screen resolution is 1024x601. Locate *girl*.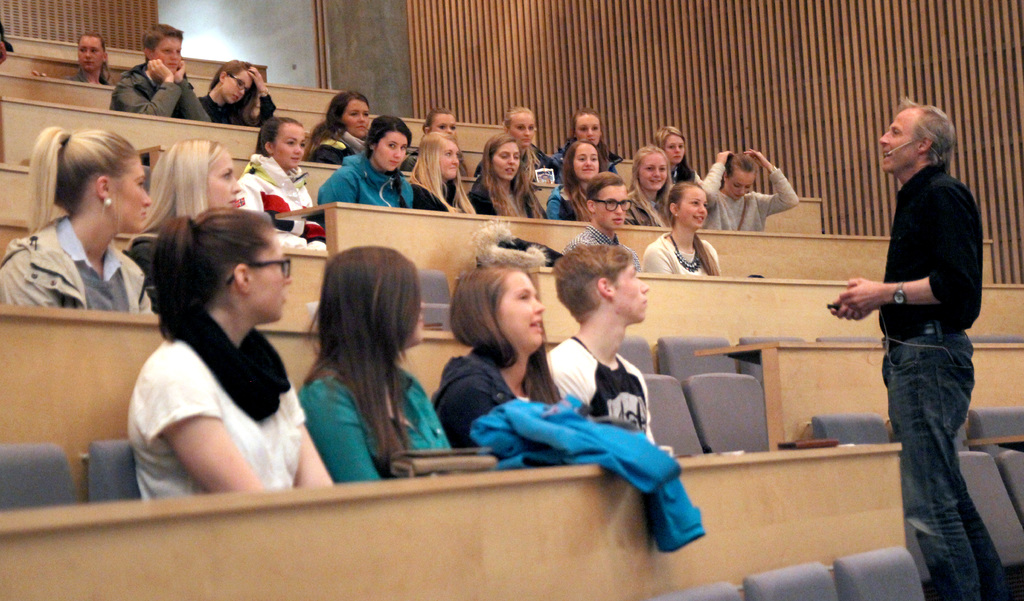
<box>317,116,412,205</box>.
